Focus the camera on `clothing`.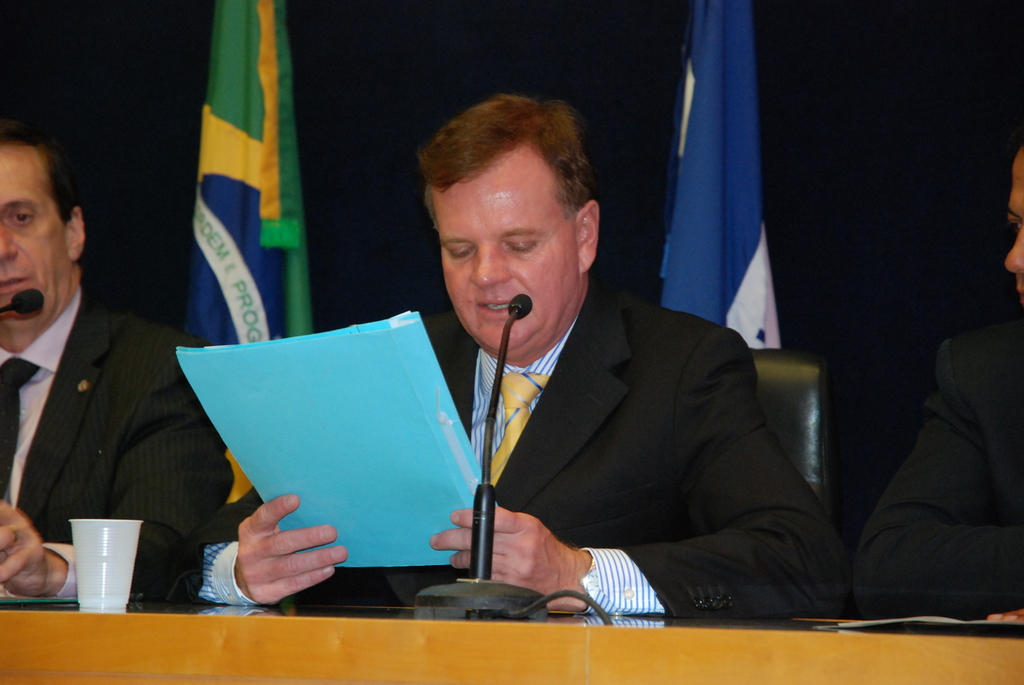
Focus region: crop(833, 317, 1023, 619).
